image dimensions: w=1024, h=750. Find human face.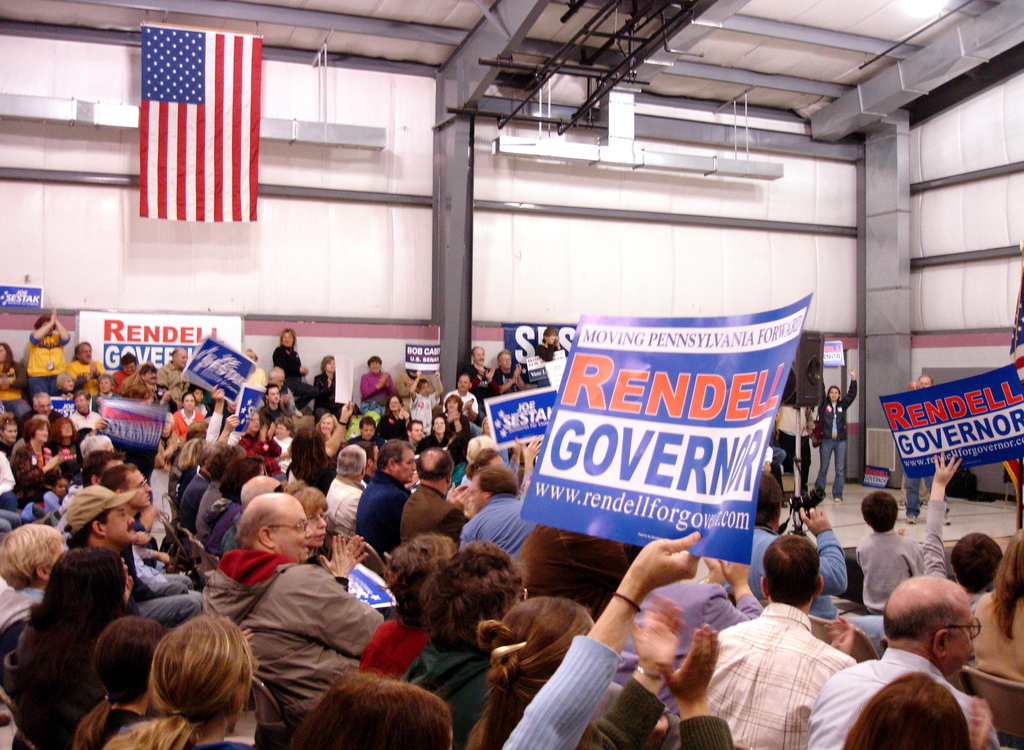
105,507,138,543.
